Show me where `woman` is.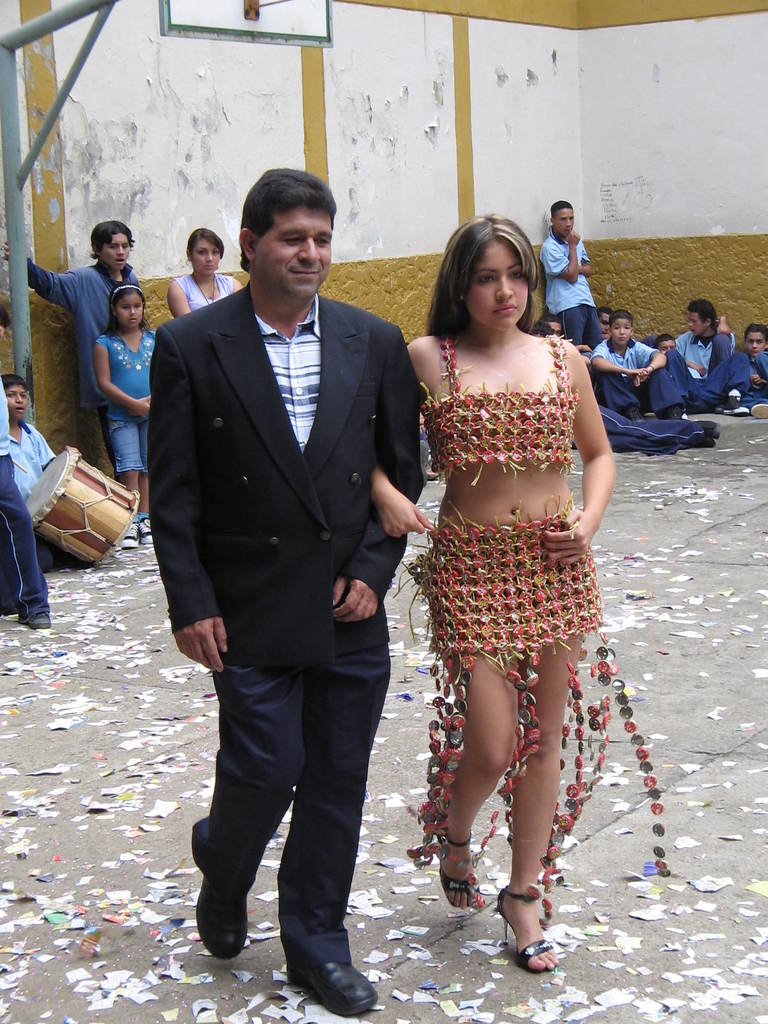
`woman` is at box(371, 189, 641, 960).
